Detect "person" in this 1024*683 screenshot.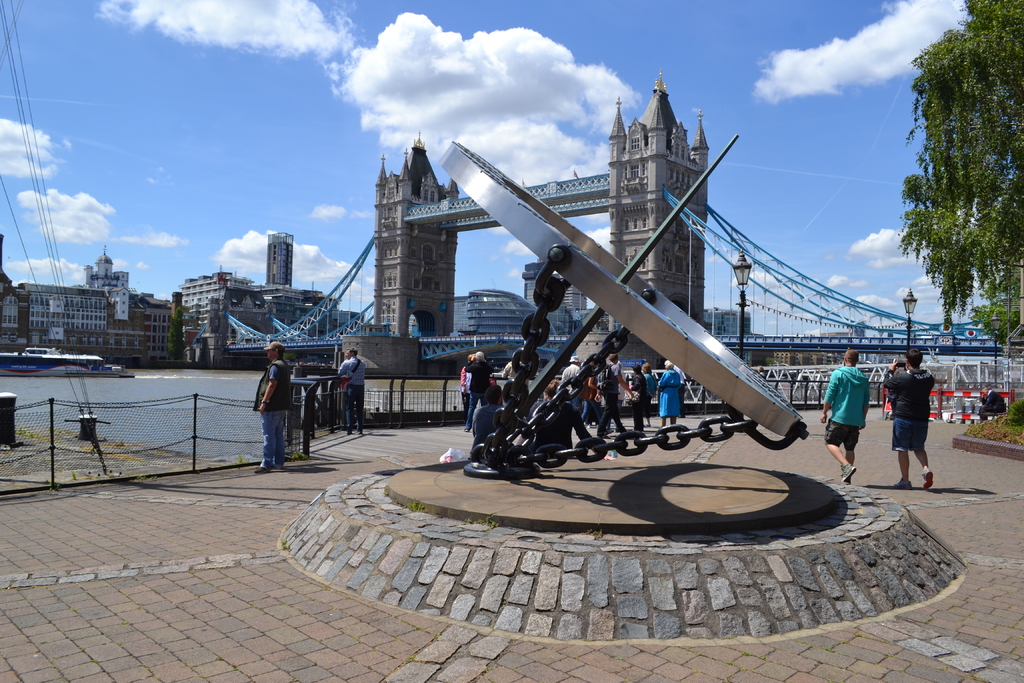
Detection: {"left": 591, "top": 349, "right": 632, "bottom": 436}.
